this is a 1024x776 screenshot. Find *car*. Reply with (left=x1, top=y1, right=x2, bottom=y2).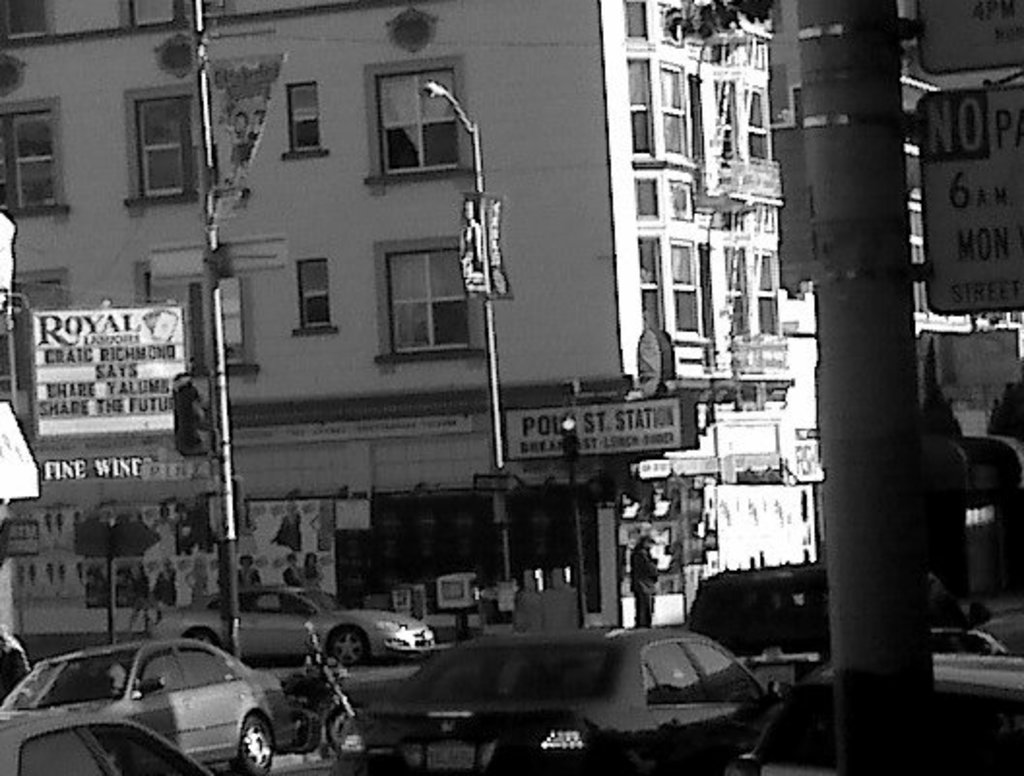
(left=0, top=619, right=19, bottom=710).
